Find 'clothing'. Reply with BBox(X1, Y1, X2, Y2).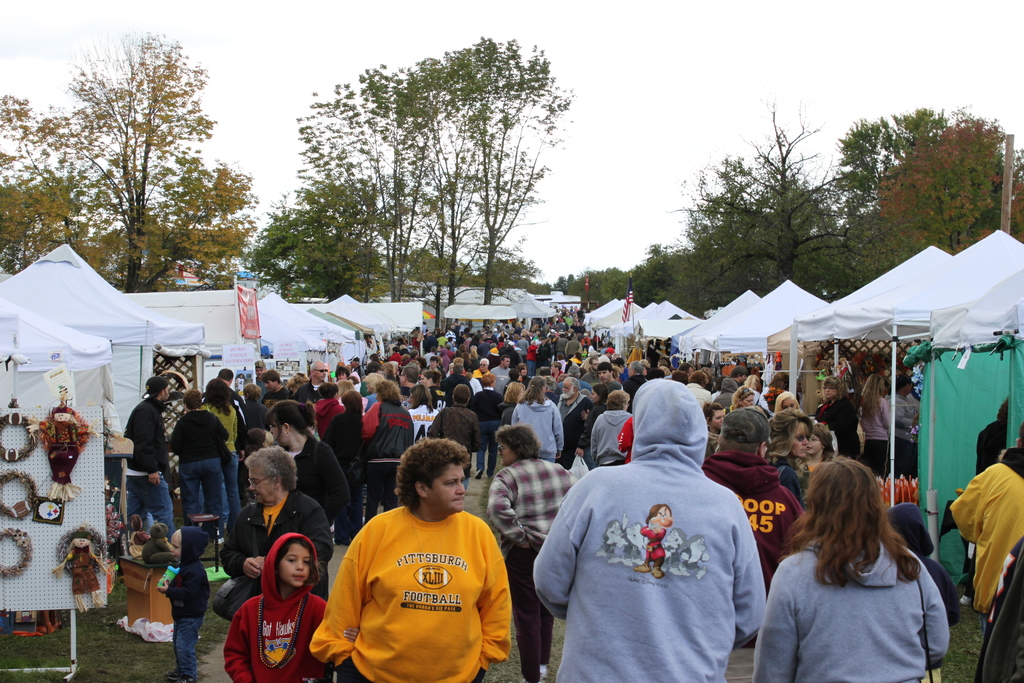
BBox(164, 409, 225, 512).
